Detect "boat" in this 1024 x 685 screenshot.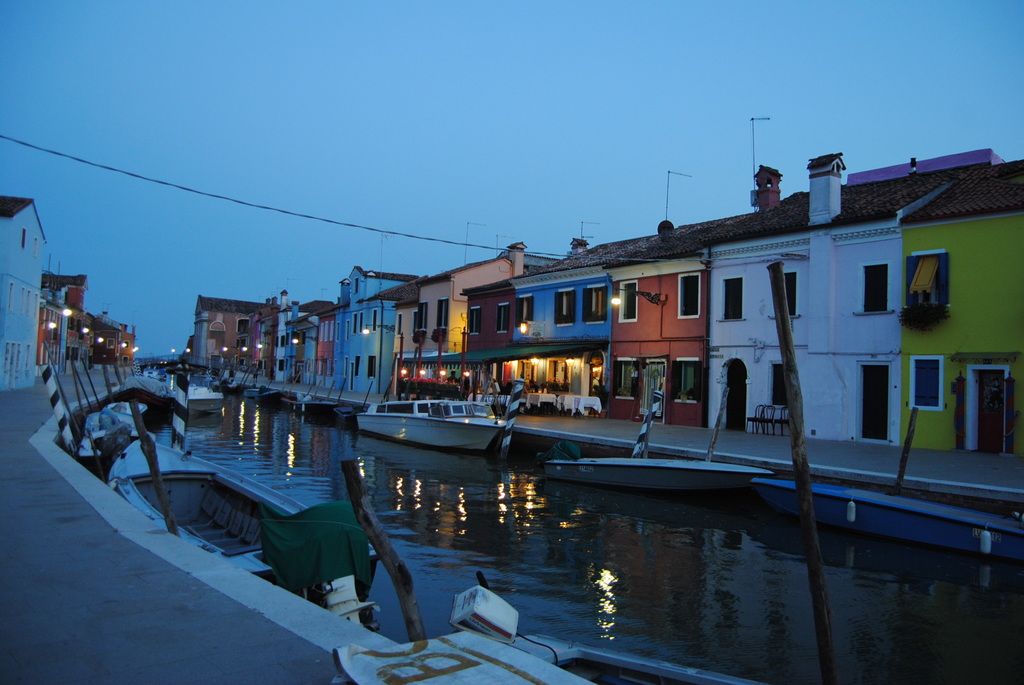
Detection: box=[100, 408, 378, 610].
